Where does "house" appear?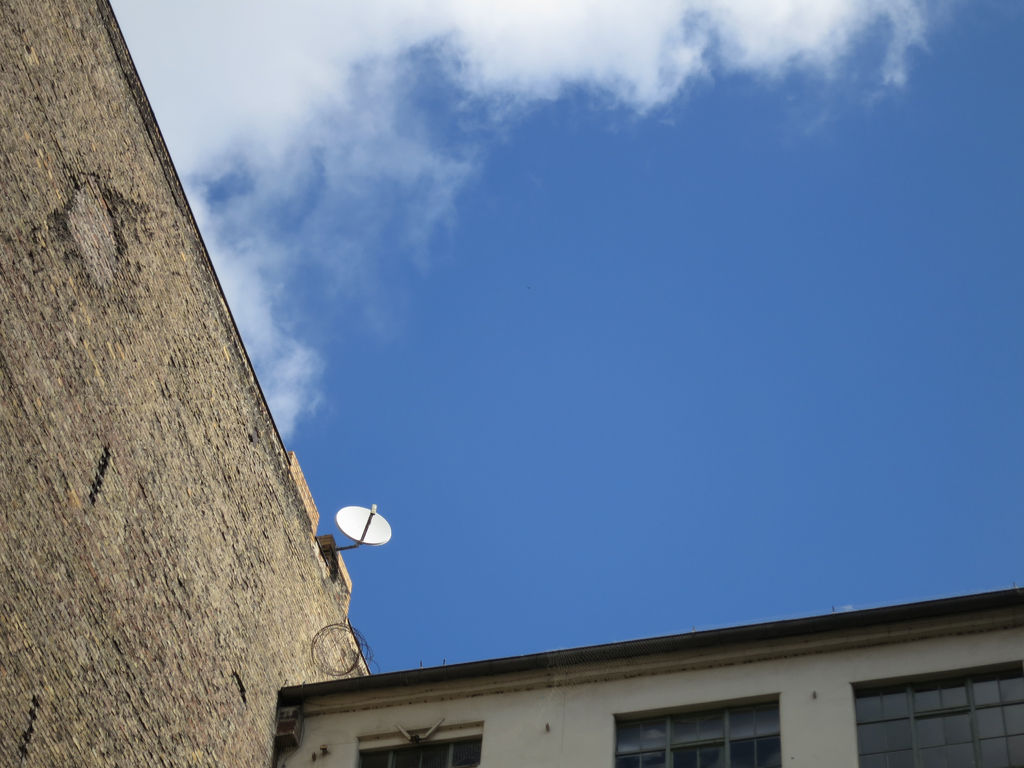
Appears at l=0, t=0, r=370, b=766.
